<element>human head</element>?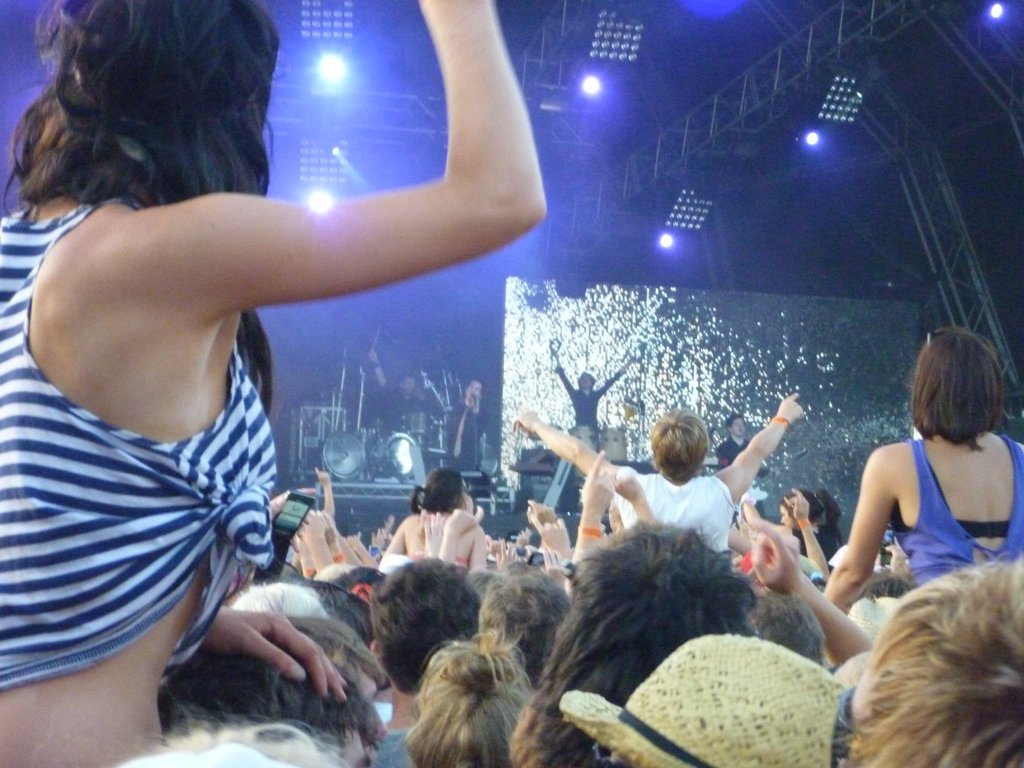
left=908, top=323, right=999, bottom=442
